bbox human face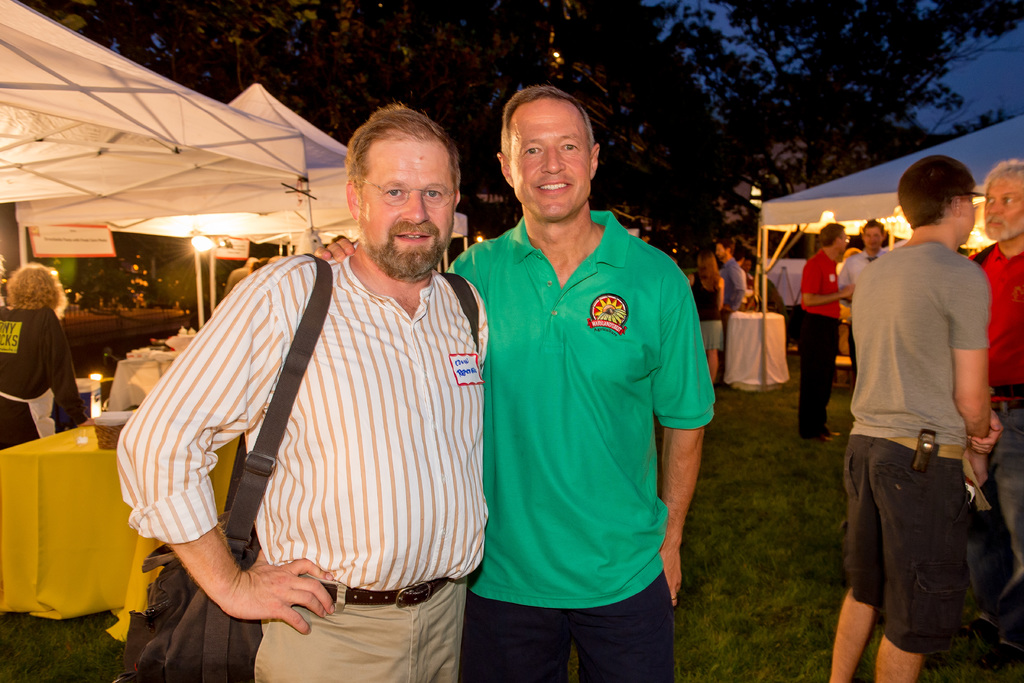
left=984, top=176, right=1023, bottom=243
